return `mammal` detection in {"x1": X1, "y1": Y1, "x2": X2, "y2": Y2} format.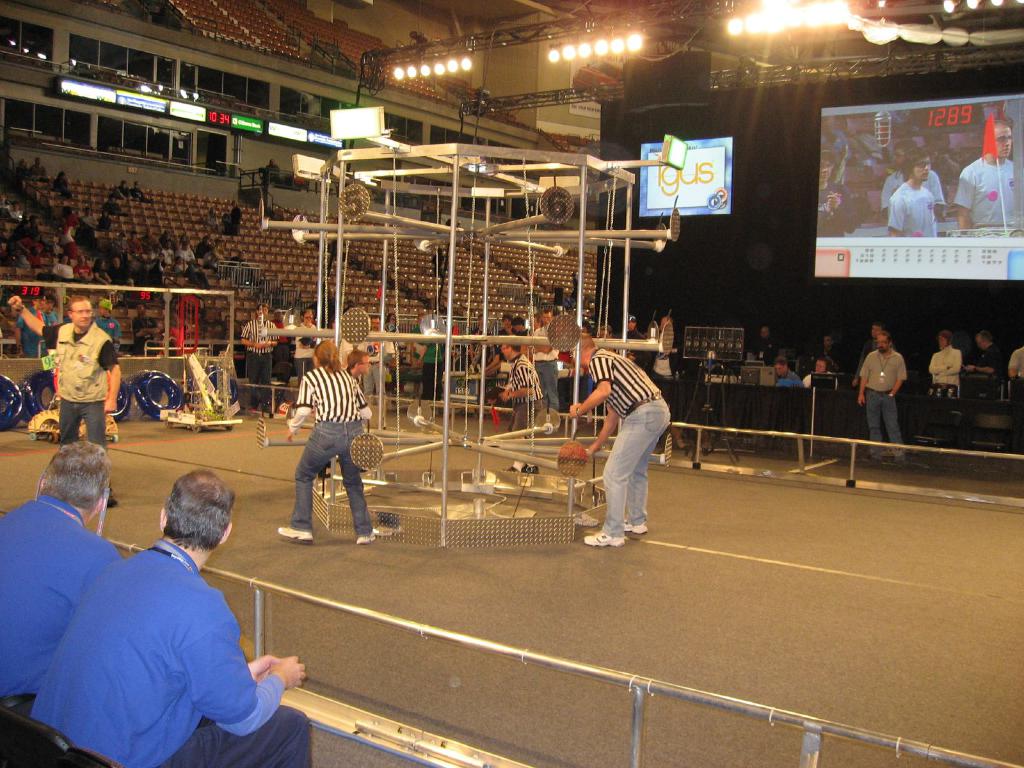
{"x1": 0, "y1": 438, "x2": 129, "y2": 716}.
